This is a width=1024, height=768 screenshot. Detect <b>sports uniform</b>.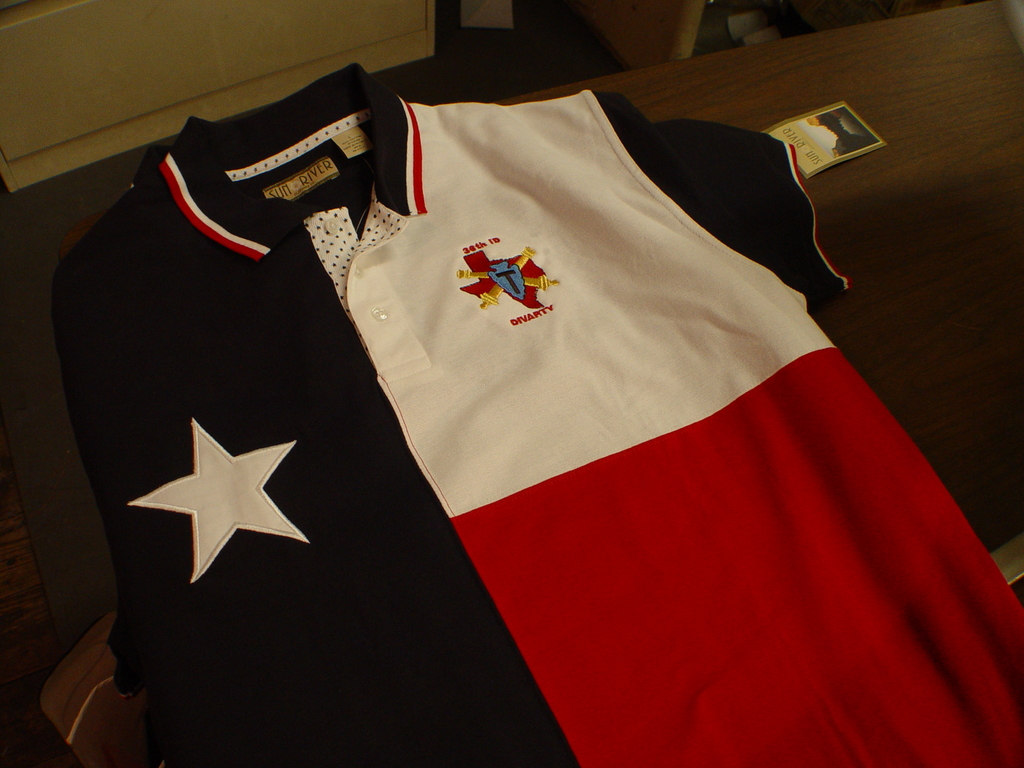
83, 45, 1020, 755.
